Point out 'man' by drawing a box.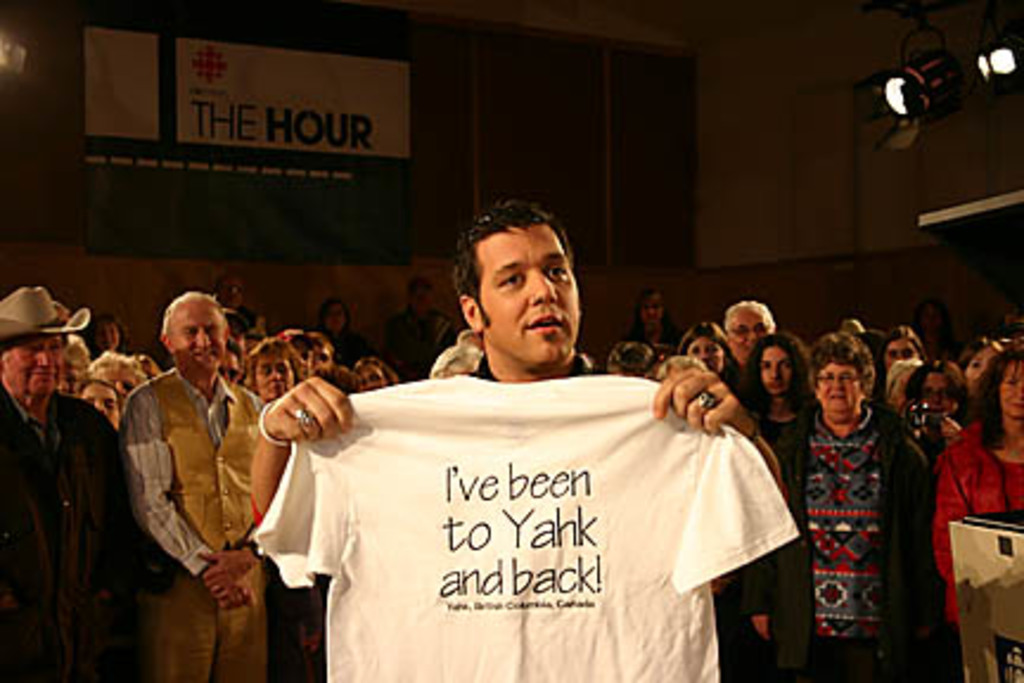
(721,296,775,375).
